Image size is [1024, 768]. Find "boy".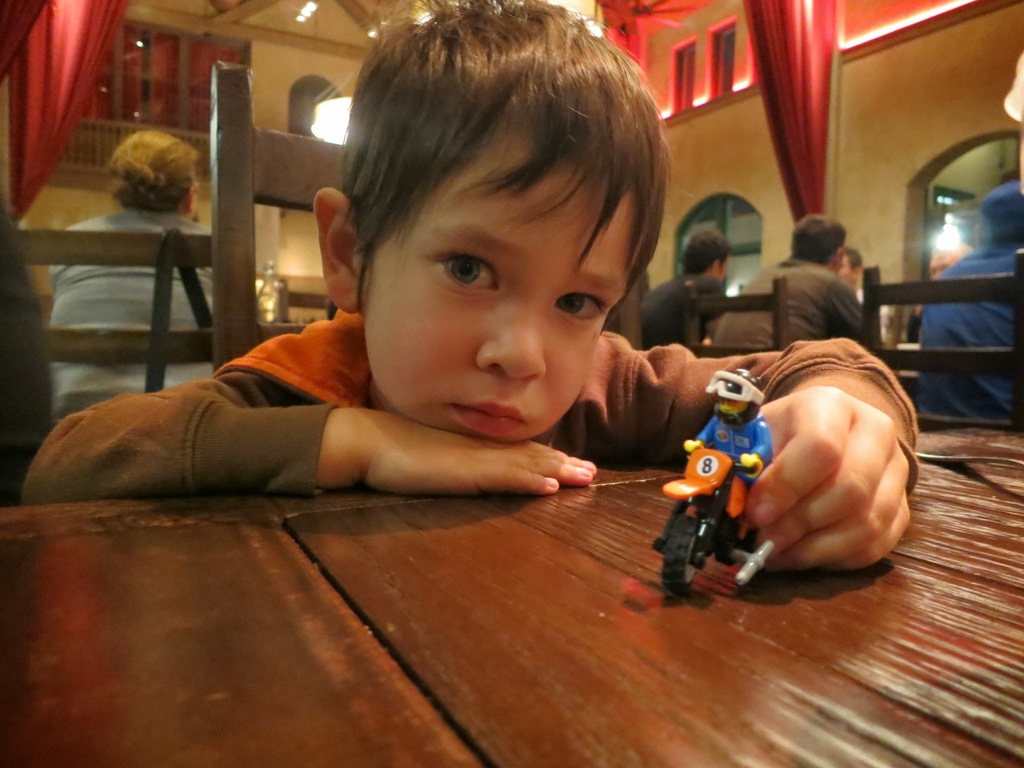
[x1=627, y1=230, x2=737, y2=348].
